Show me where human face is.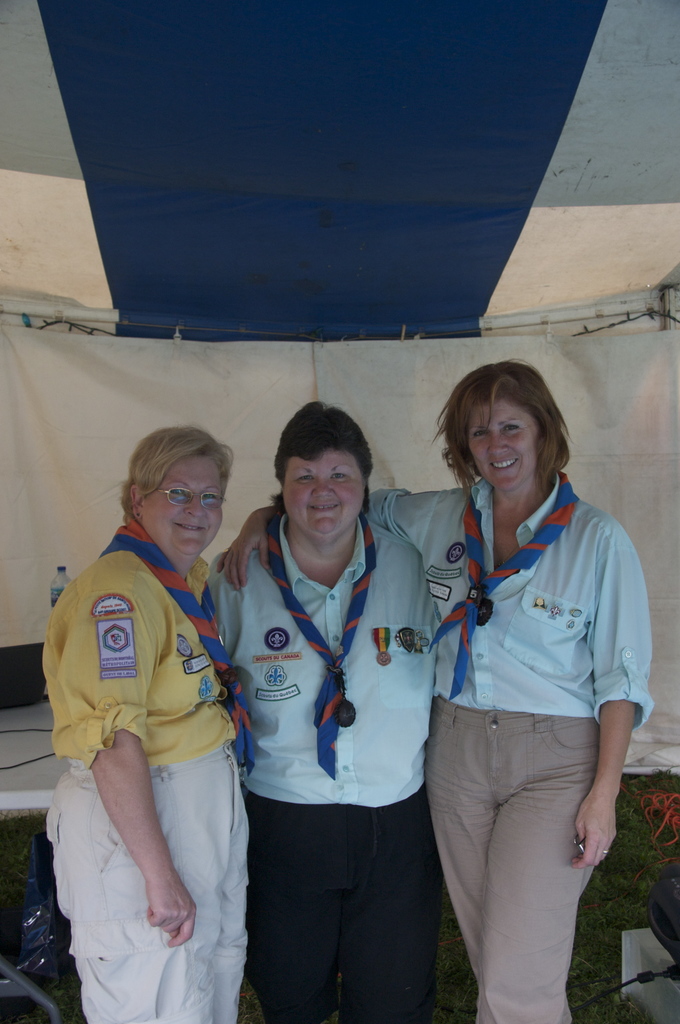
human face is at [461,383,550,495].
